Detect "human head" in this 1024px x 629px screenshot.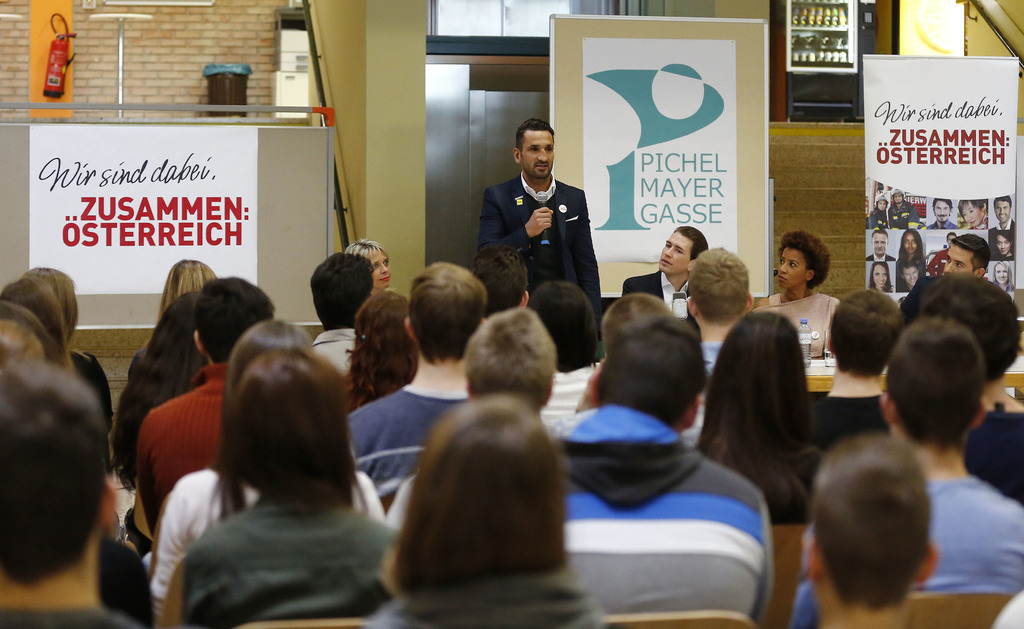
Detection: (x1=405, y1=261, x2=486, y2=363).
